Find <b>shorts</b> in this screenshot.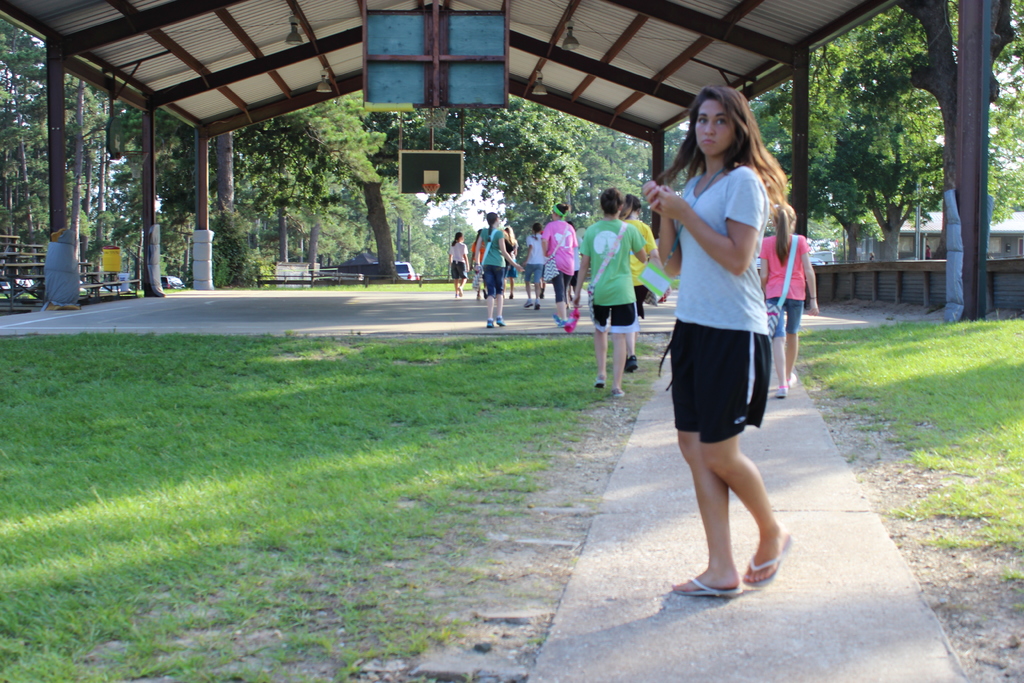
The bounding box for <b>shorts</b> is <box>635,284,646,318</box>.
